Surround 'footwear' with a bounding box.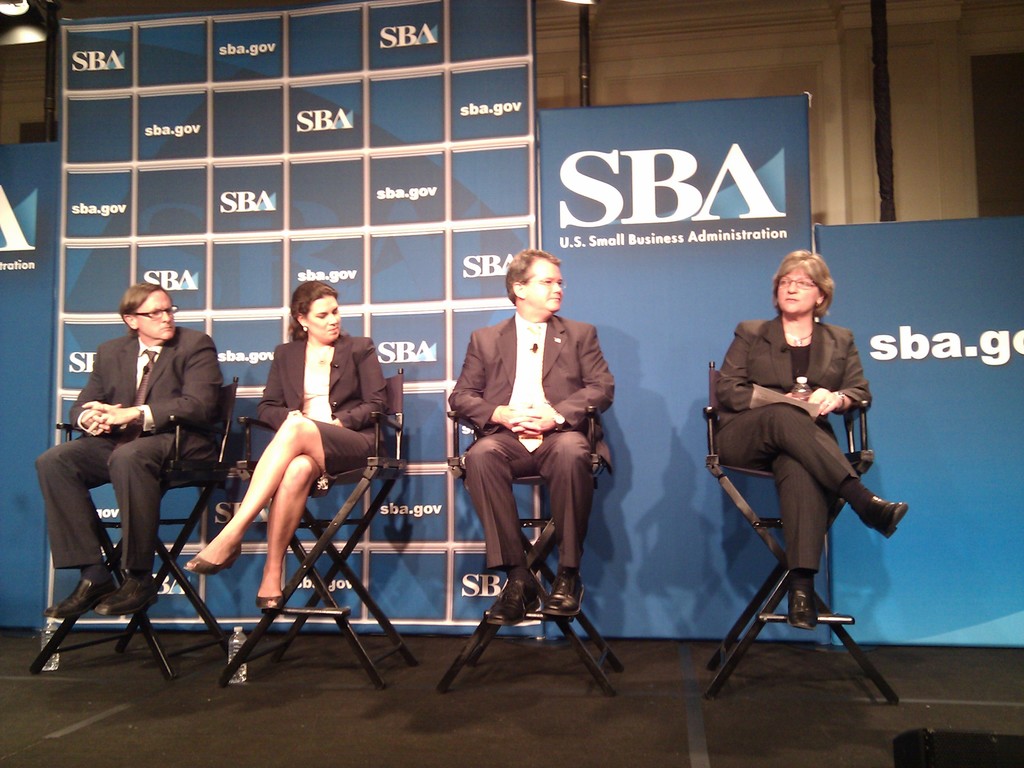
(left=94, top=575, right=159, bottom=618).
